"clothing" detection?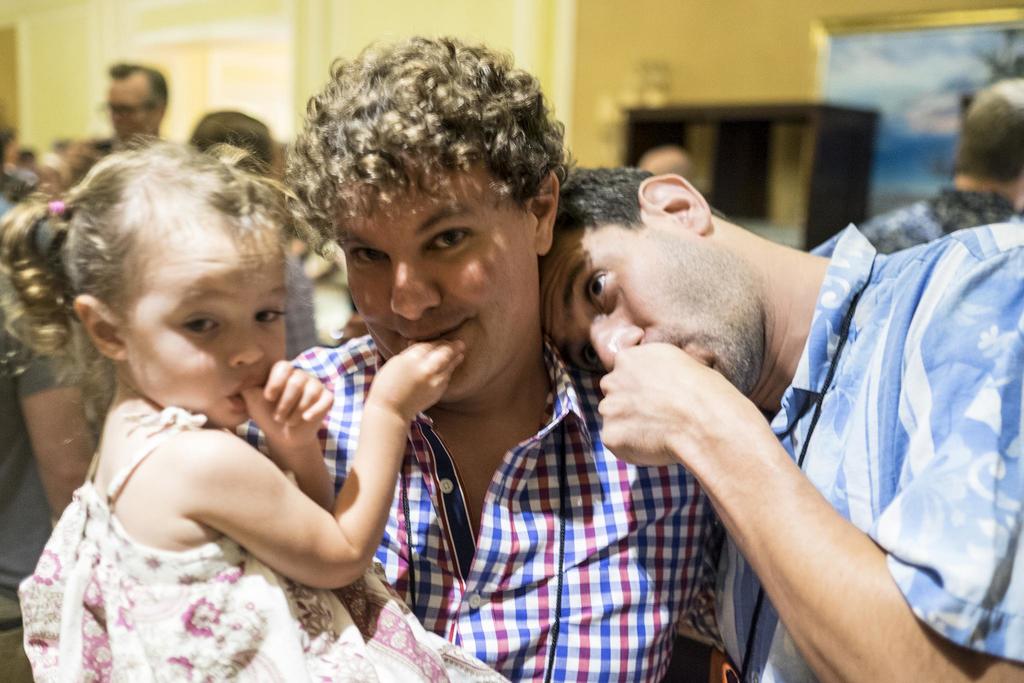
detection(24, 389, 515, 682)
